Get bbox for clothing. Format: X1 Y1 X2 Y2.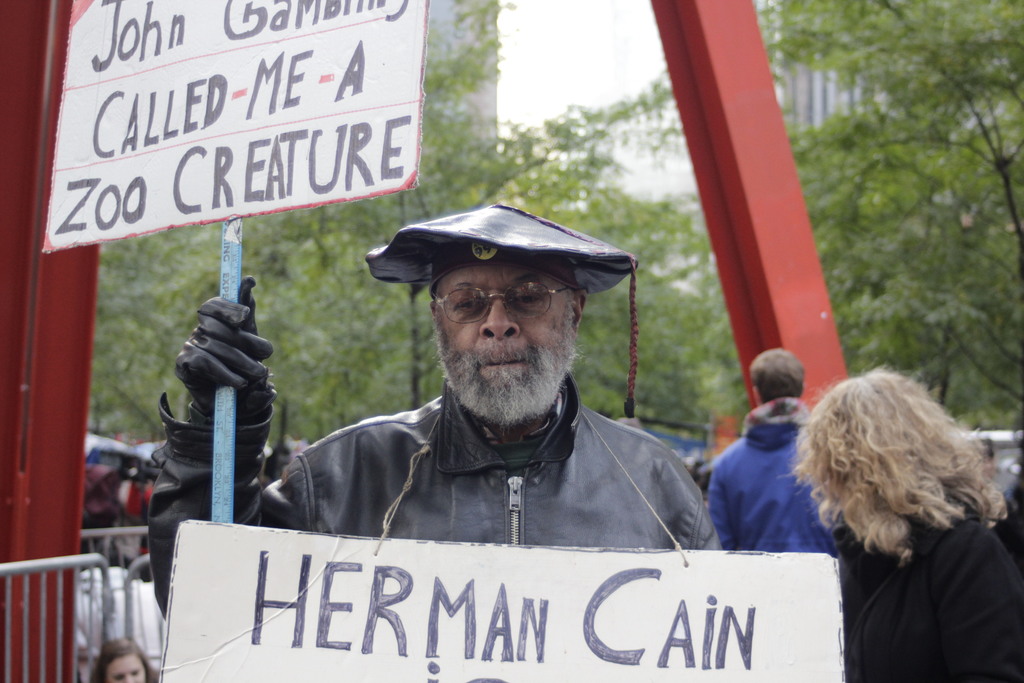
832 508 1023 682.
